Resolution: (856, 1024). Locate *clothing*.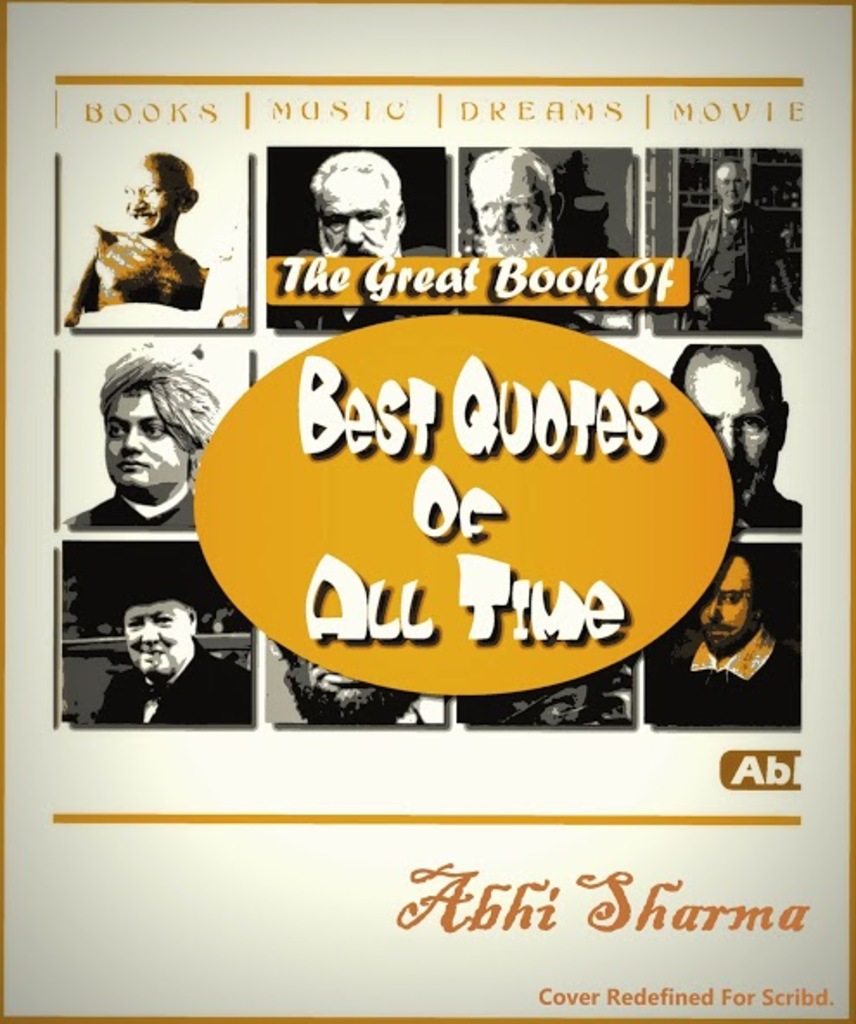
x1=662, y1=197, x2=787, y2=330.
